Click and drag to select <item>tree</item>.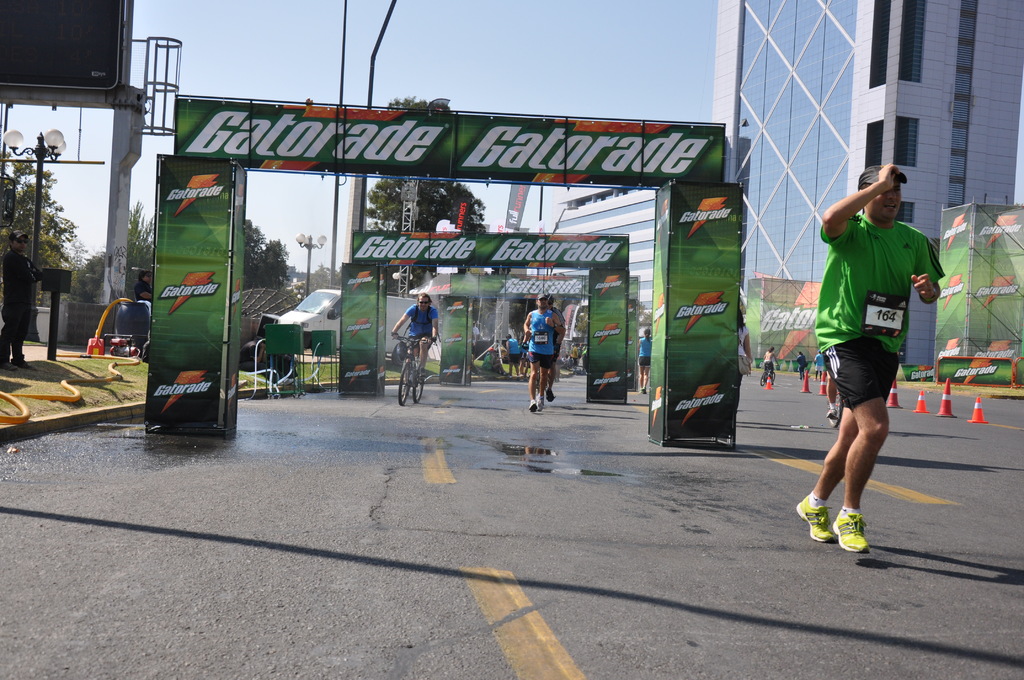
Selection: [left=0, top=158, right=86, bottom=303].
